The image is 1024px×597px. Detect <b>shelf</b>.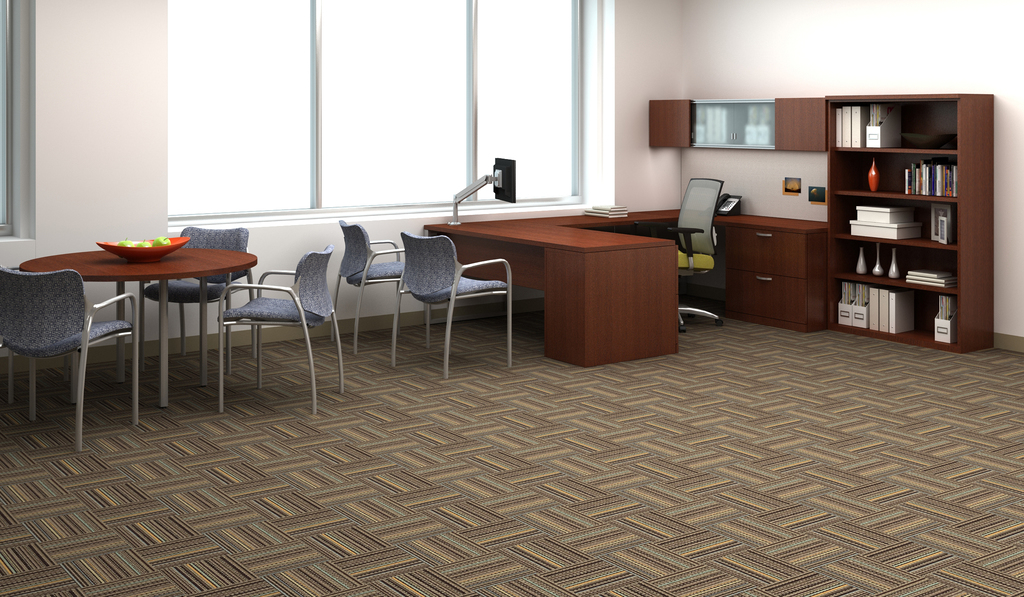
Detection: [644,93,820,153].
